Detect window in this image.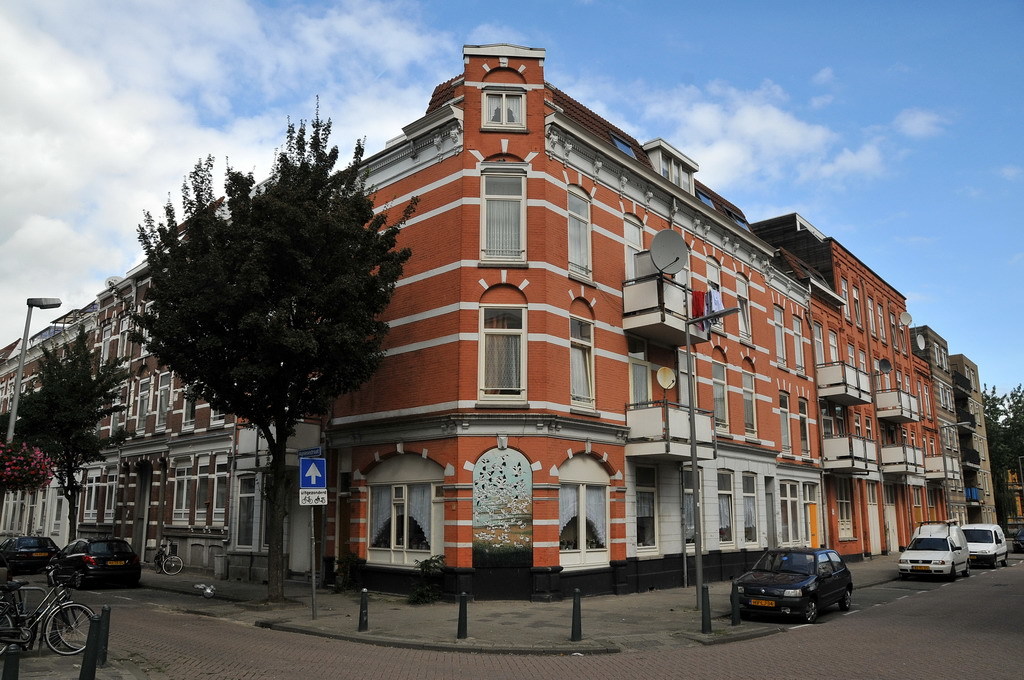
Detection: <box>472,290,528,407</box>.
